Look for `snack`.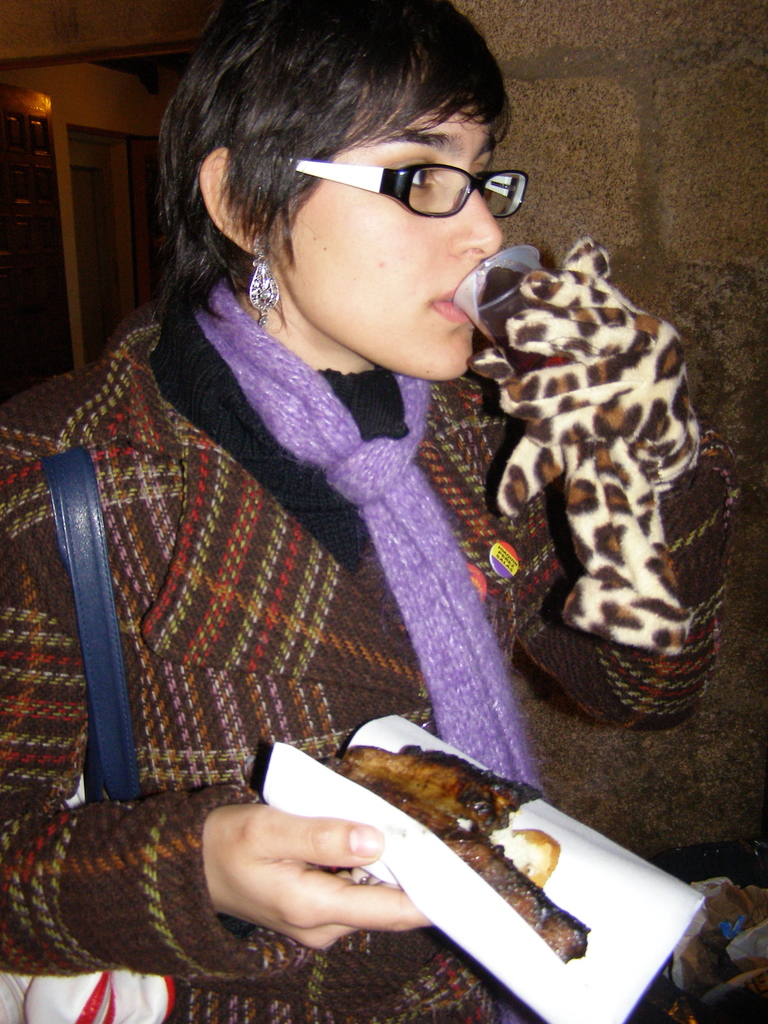
Found: x1=312, y1=743, x2=601, y2=961.
